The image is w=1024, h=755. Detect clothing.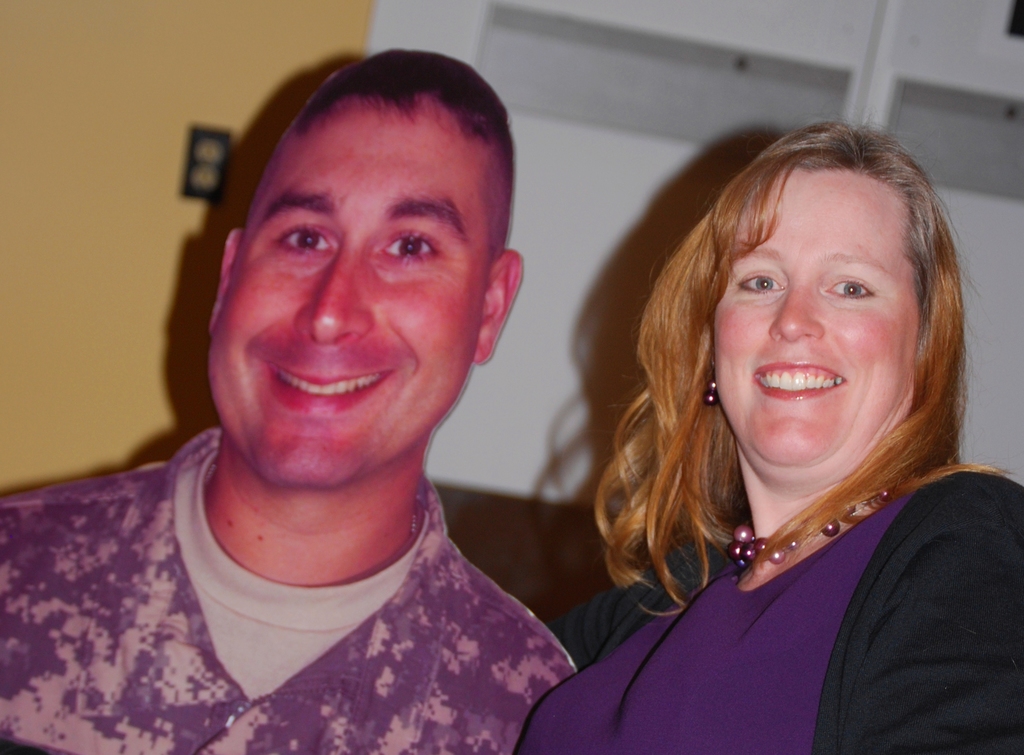
Detection: 5 450 623 754.
